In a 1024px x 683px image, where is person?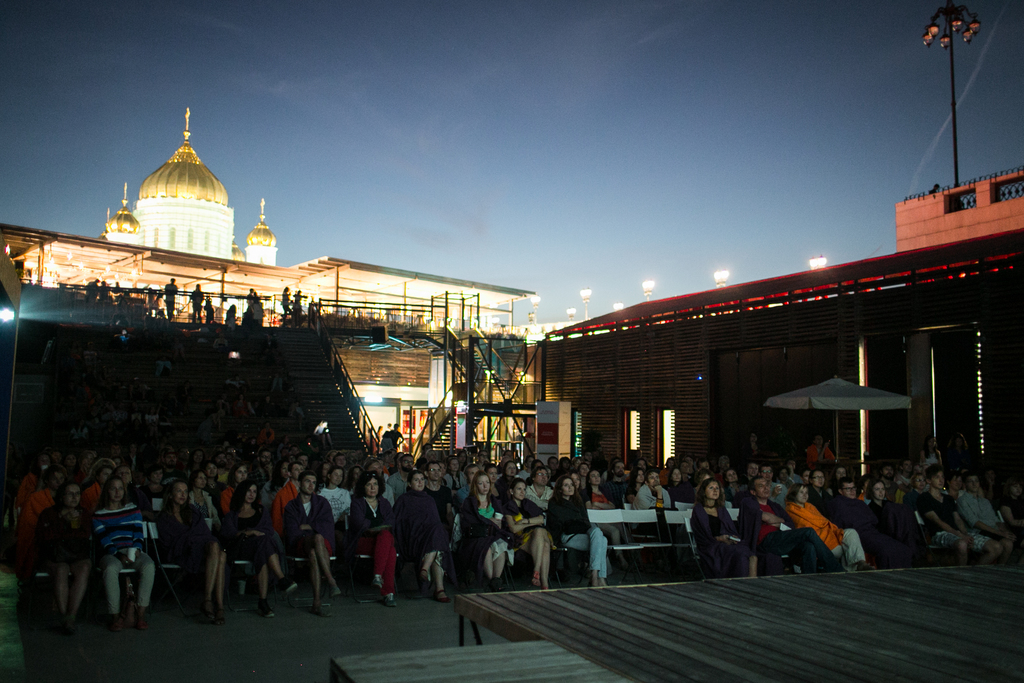
Rect(828, 479, 909, 569).
